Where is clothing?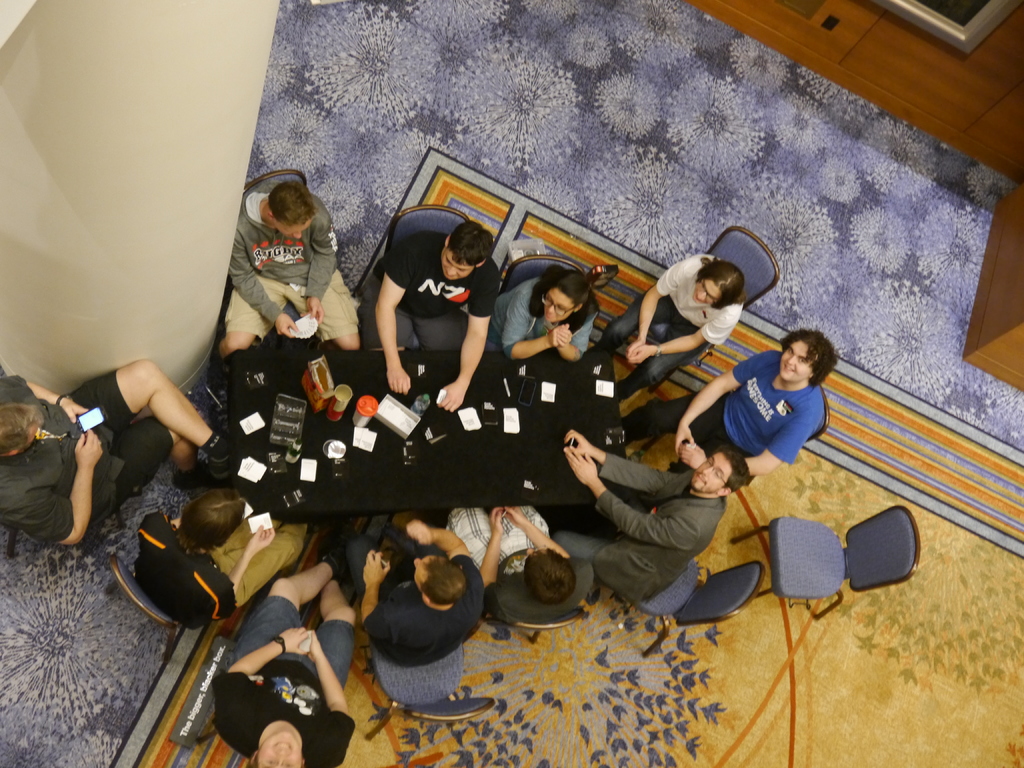
BBox(547, 458, 726, 611).
